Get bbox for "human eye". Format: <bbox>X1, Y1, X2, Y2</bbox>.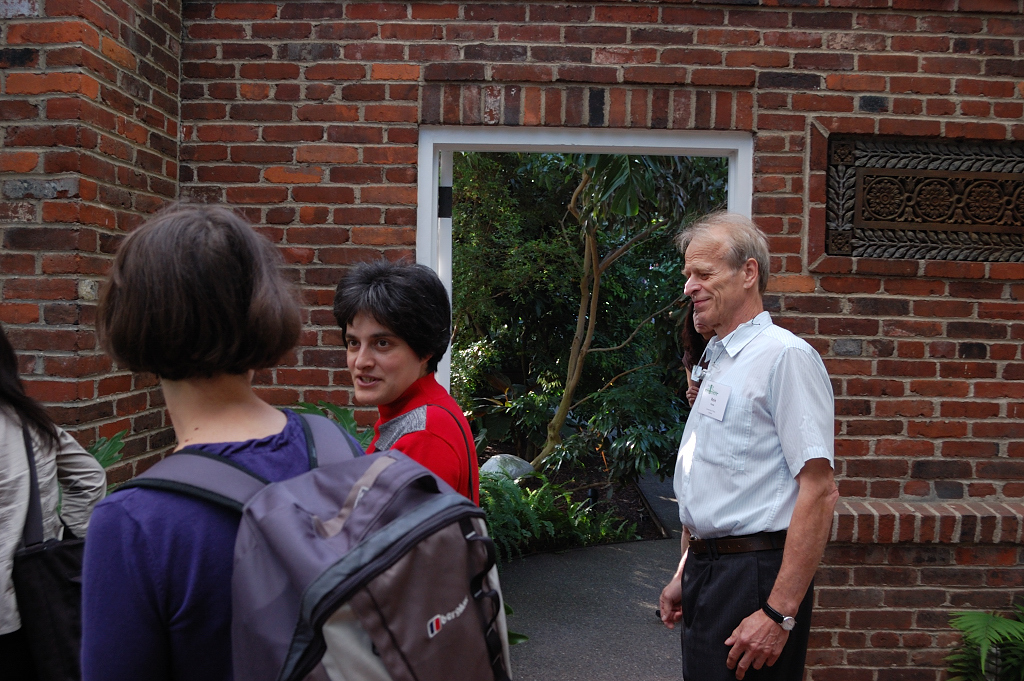
<bbox>373, 336, 393, 351</bbox>.
